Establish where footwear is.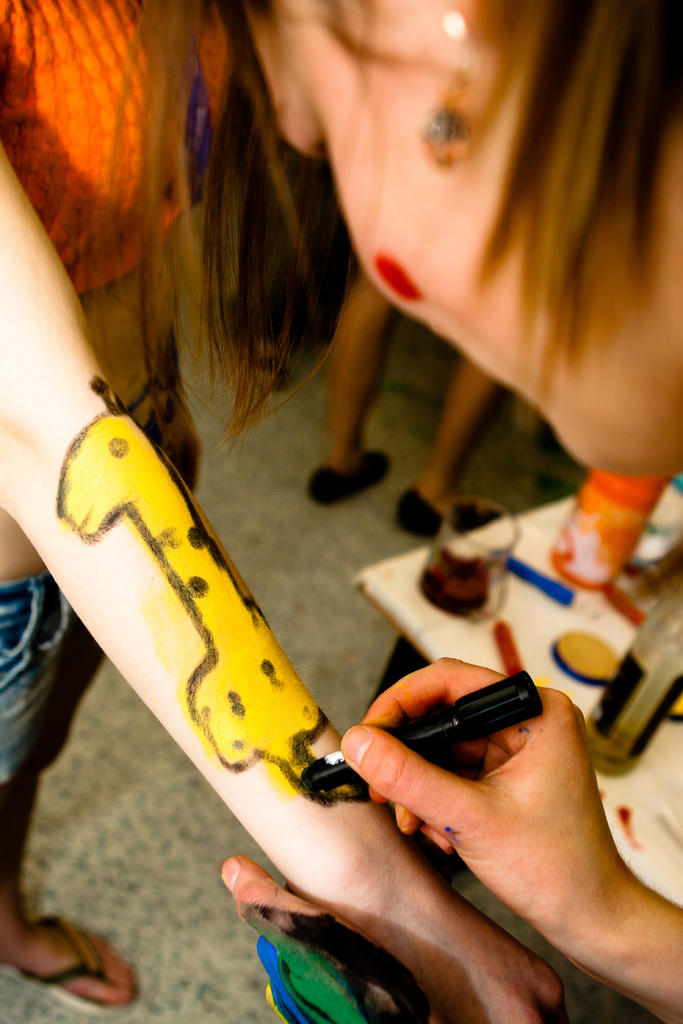
Established at rect(302, 455, 393, 511).
